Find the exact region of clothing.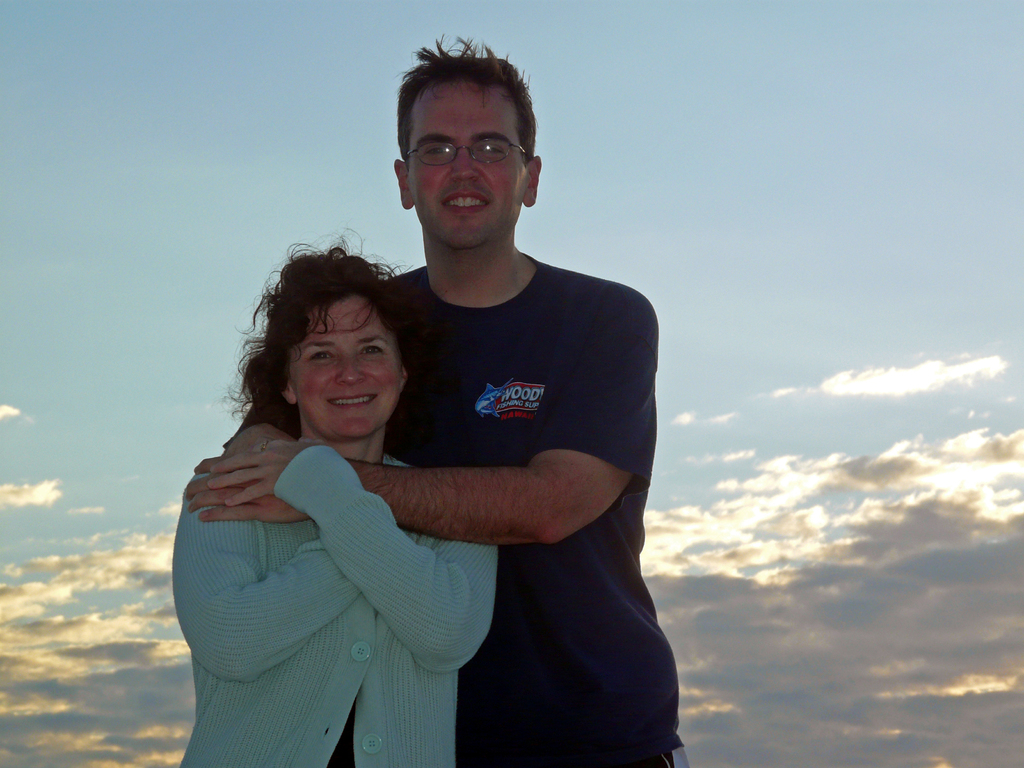
Exact region: BBox(172, 434, 505, 767).
